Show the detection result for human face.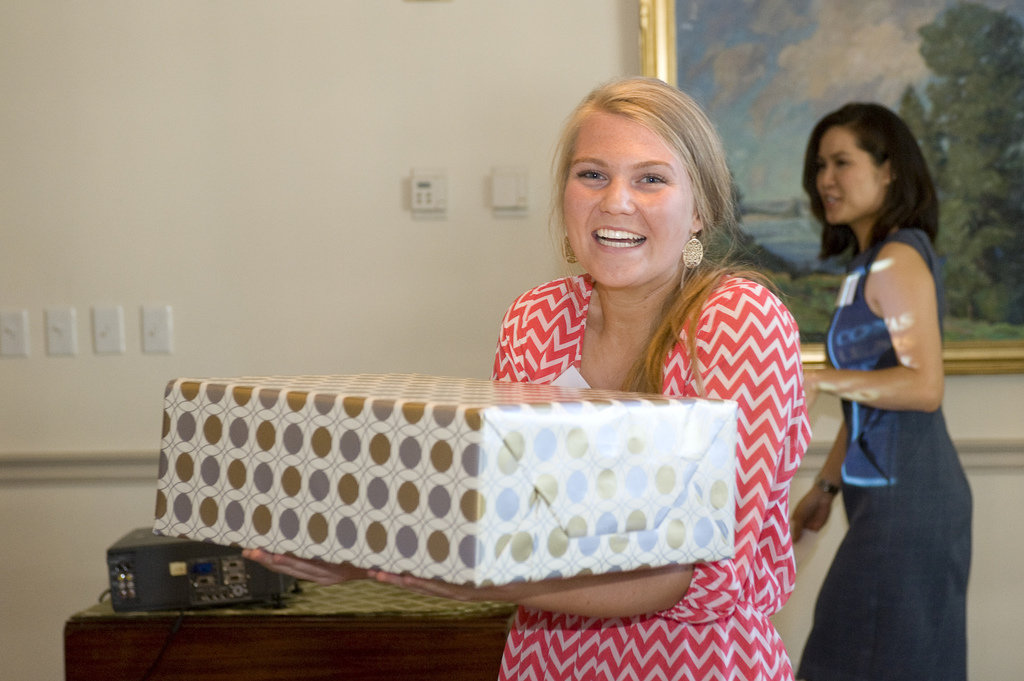
563, 116, 695, 288.
